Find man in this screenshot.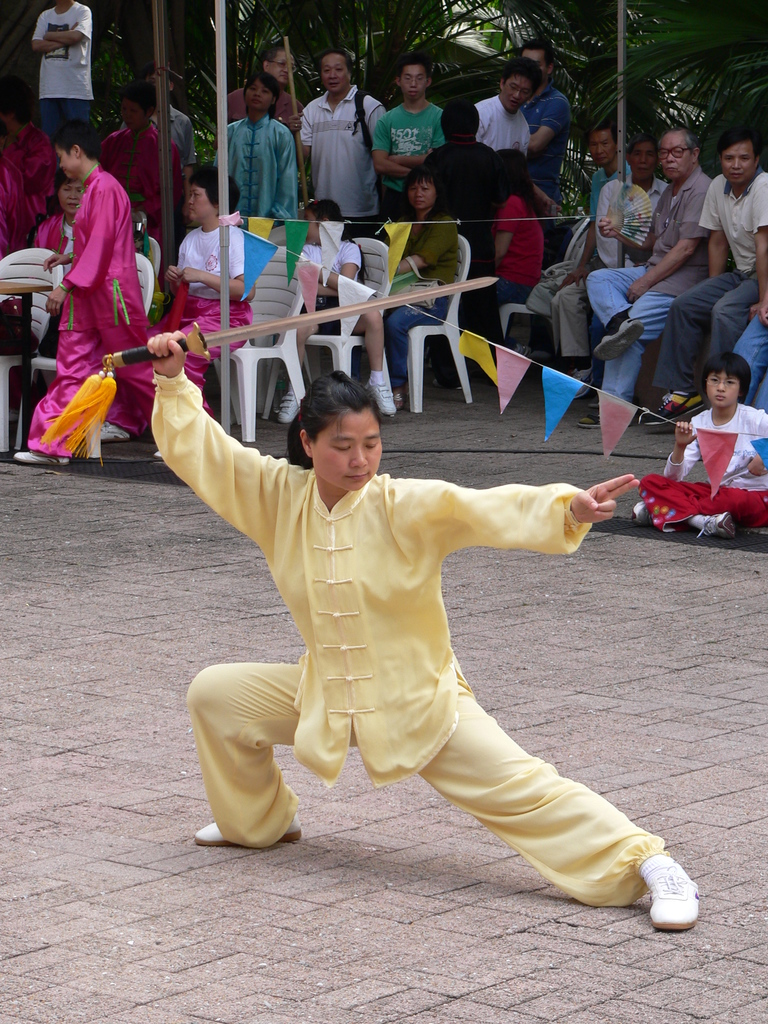
The bounding box for man is select_region(364, 52, 447, 228).
